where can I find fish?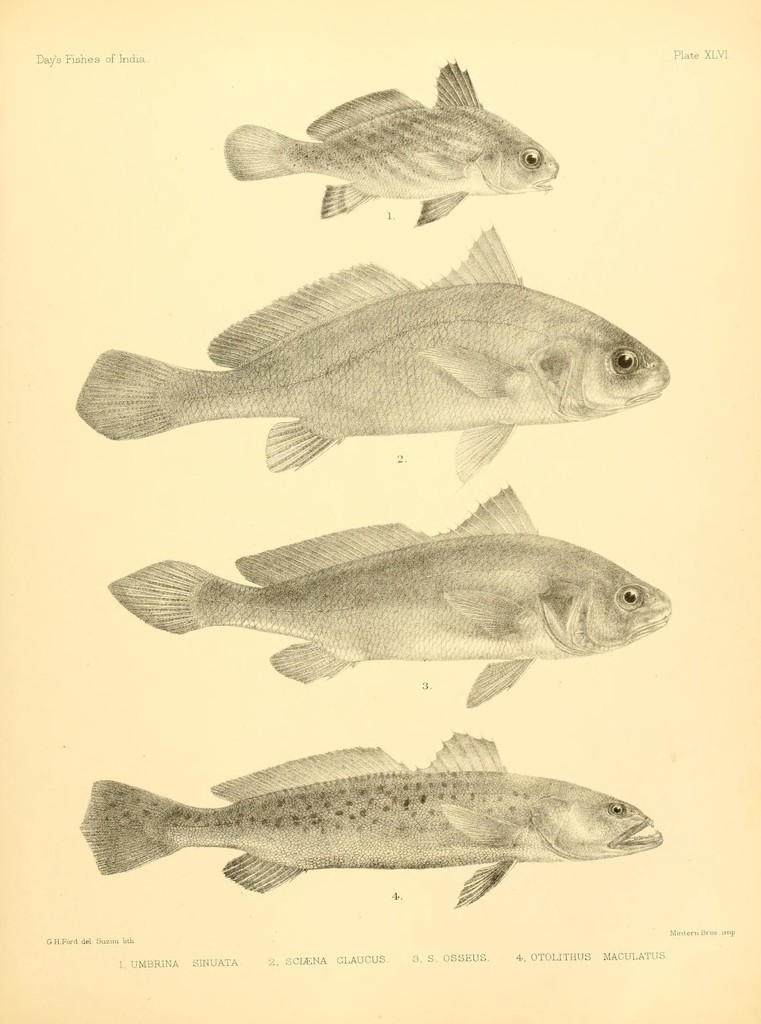
You can find it at 212/56/562/228.
